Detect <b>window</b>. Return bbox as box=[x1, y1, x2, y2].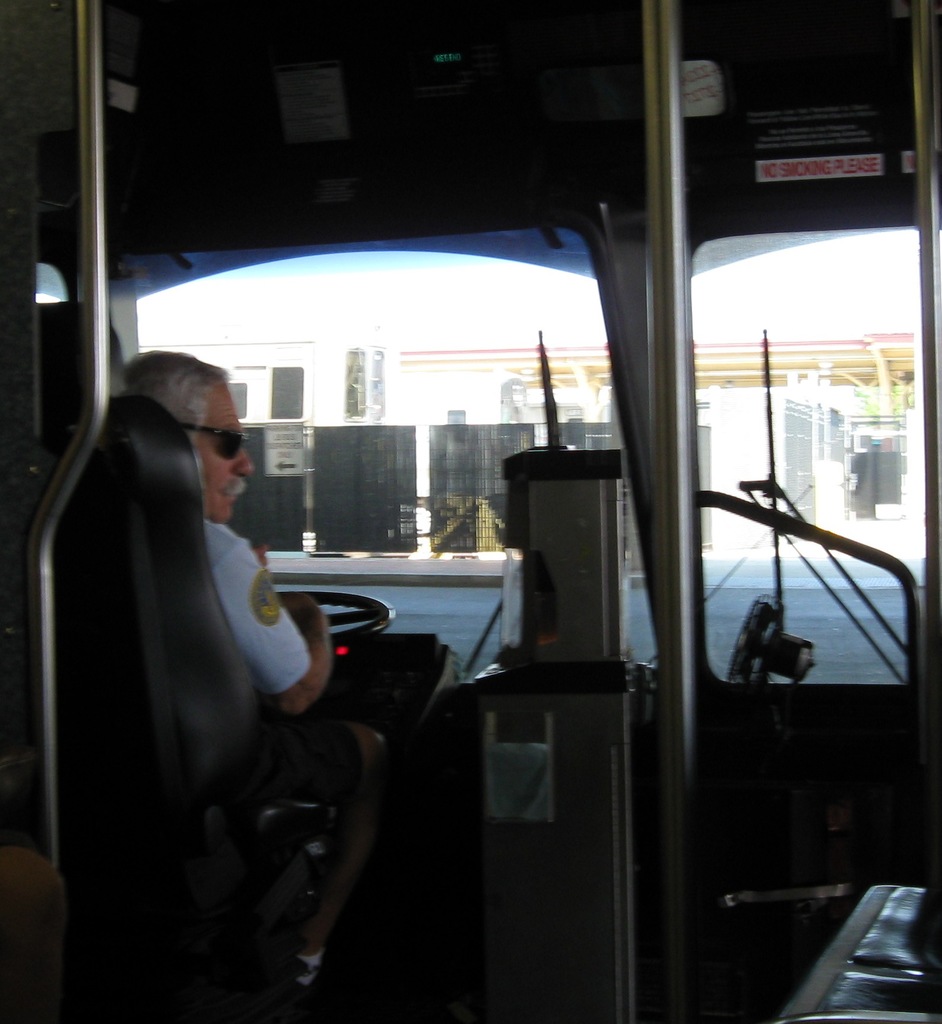
box=[690, 222, 930, 696].
